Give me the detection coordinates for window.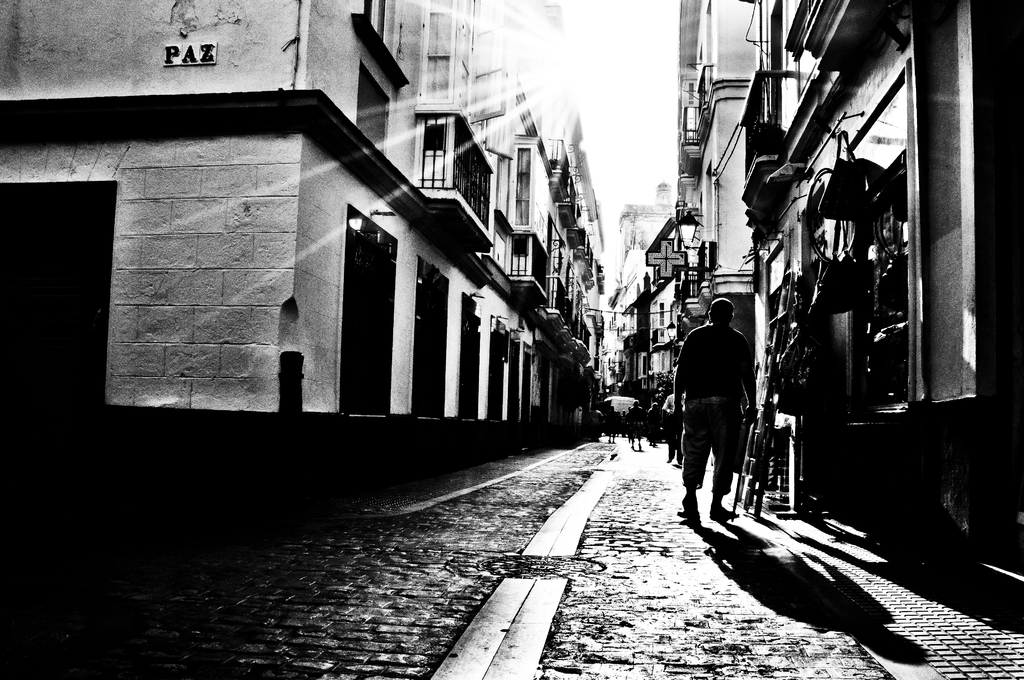
<box>609,305,623,330</box>.
